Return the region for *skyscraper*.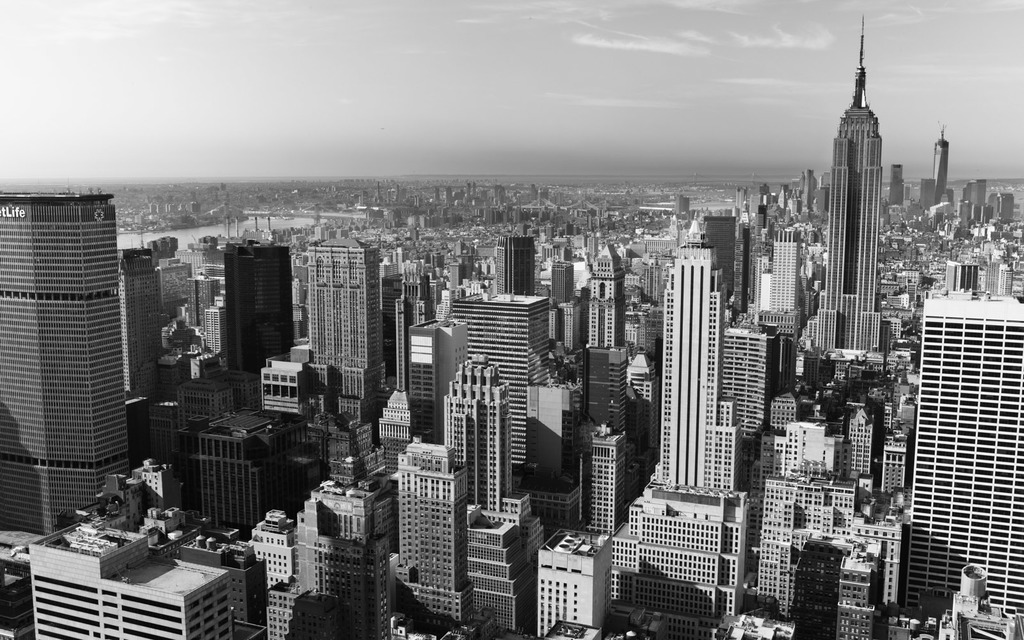
{"left": 118, "top": 252, "right": 166, "bottom": 419}.
